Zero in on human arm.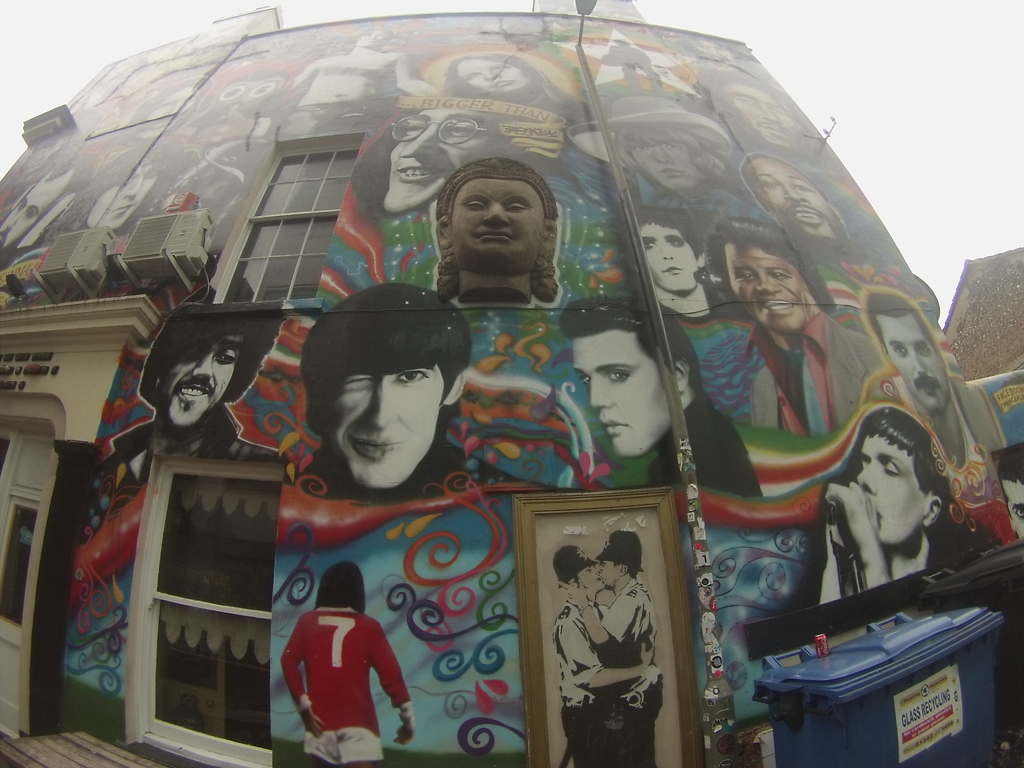
Zeroed in: l=559, t=577, r=641, b=650.
